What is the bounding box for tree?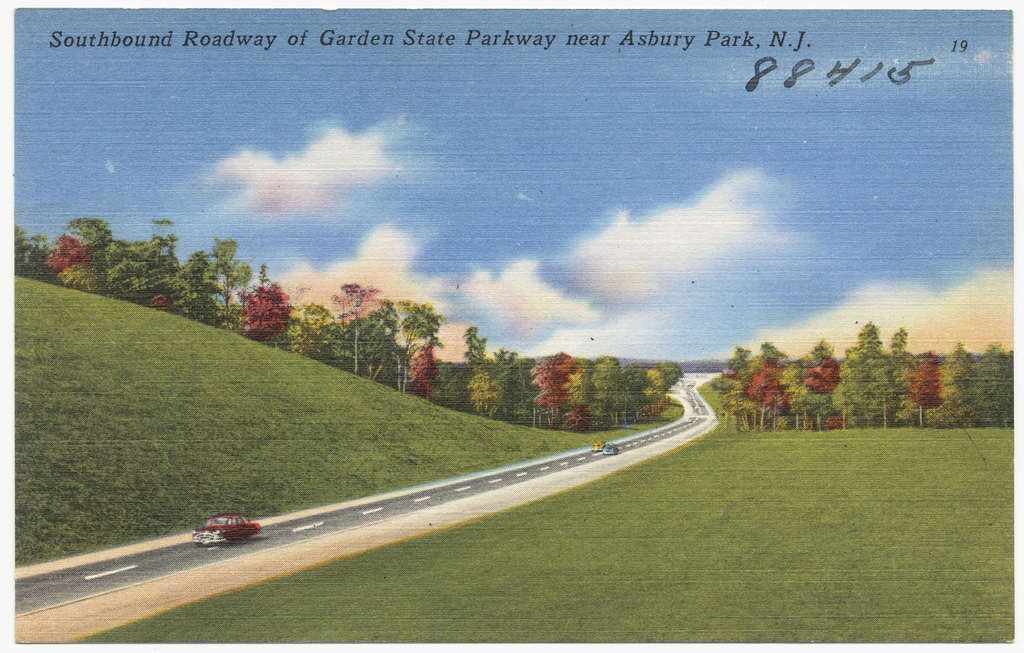
{"x1": 68, "y1": 210, "x2": 117, "y2": 286}.
